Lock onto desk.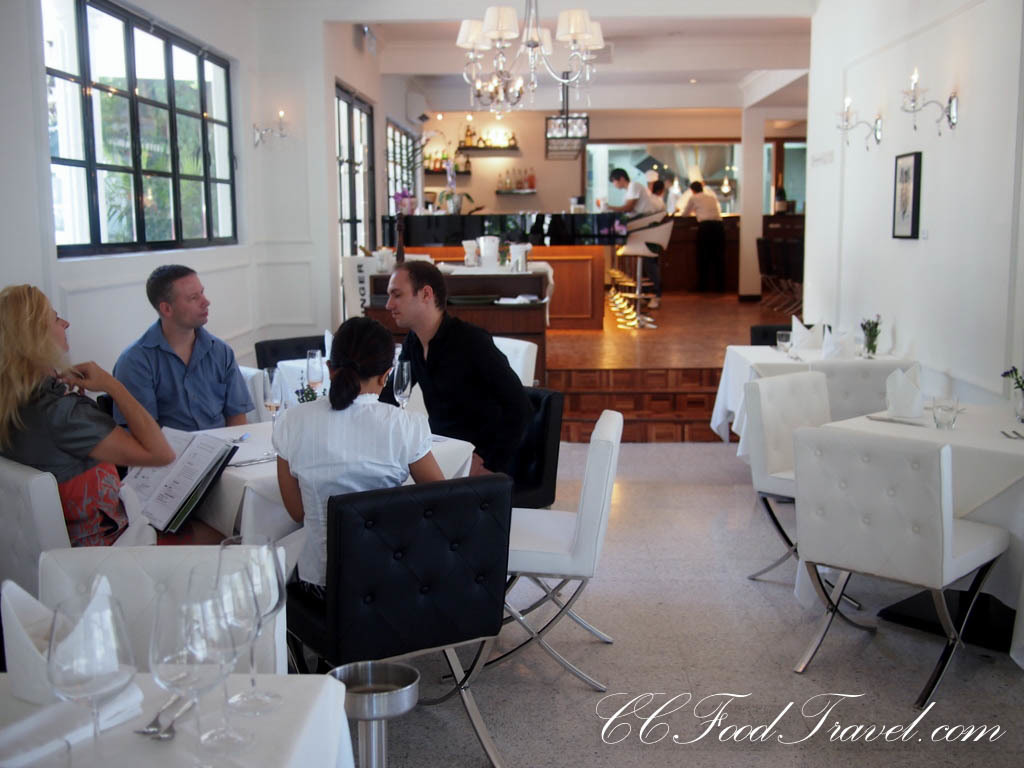
Locked: box(377, 237, 633, 326).
